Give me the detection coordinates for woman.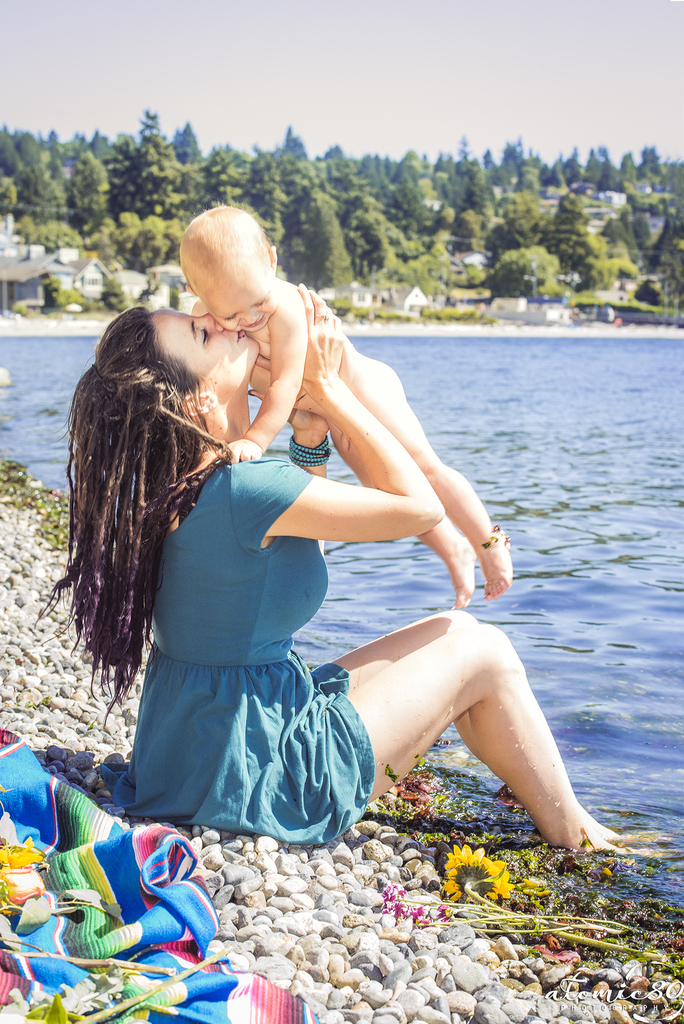
x1=39 y1=296 x2=671 y2=879.
